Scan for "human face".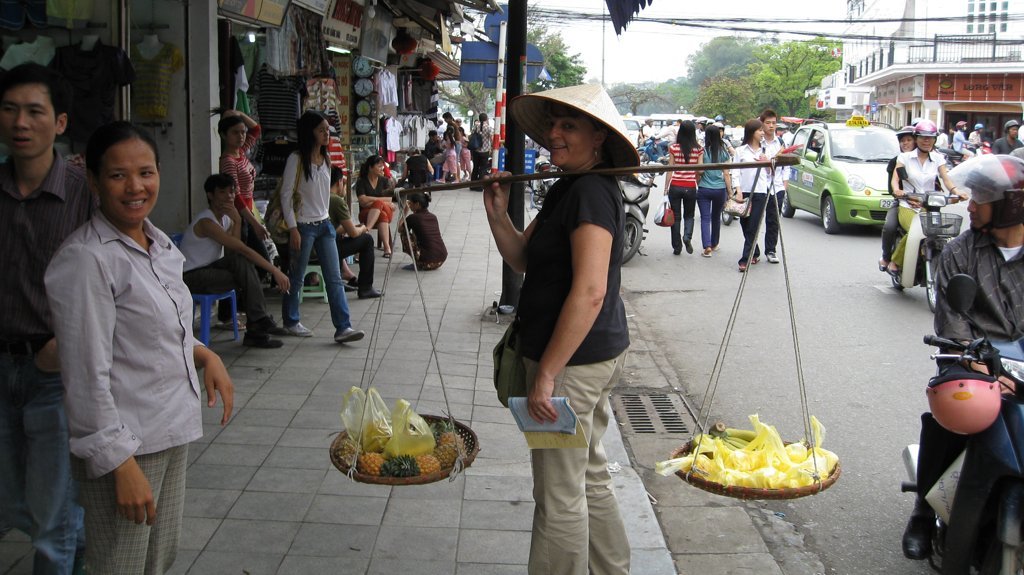
Scan result: BBox(0, 81, 58, 158).
